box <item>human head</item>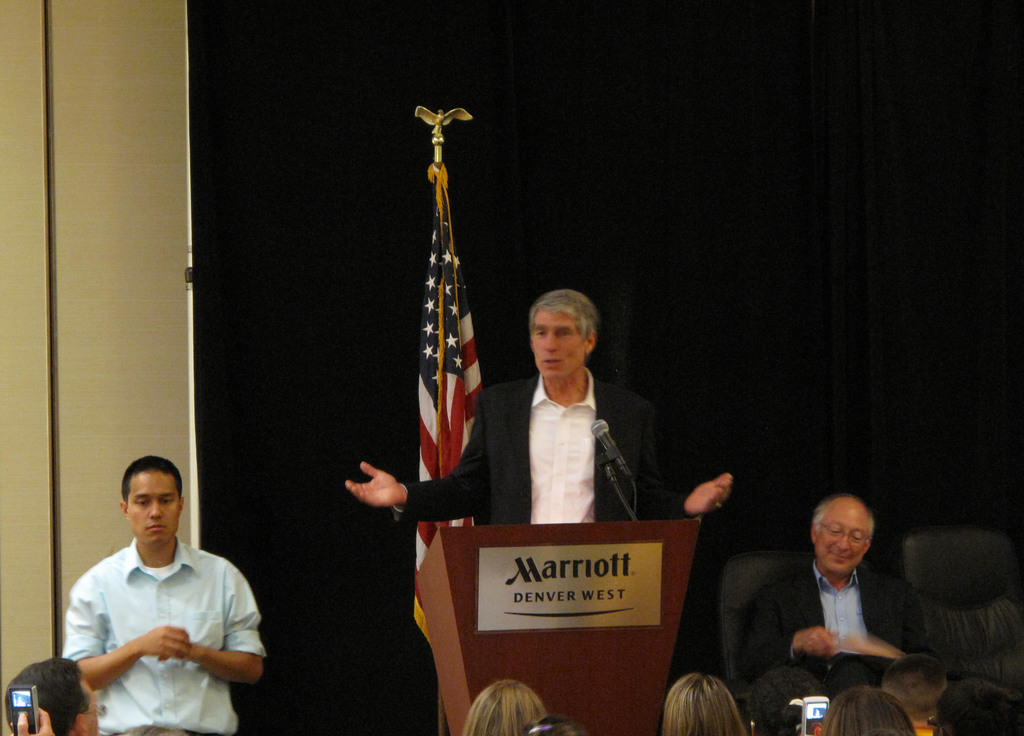
x1=930, y1=680, x2=1023, y2=735
